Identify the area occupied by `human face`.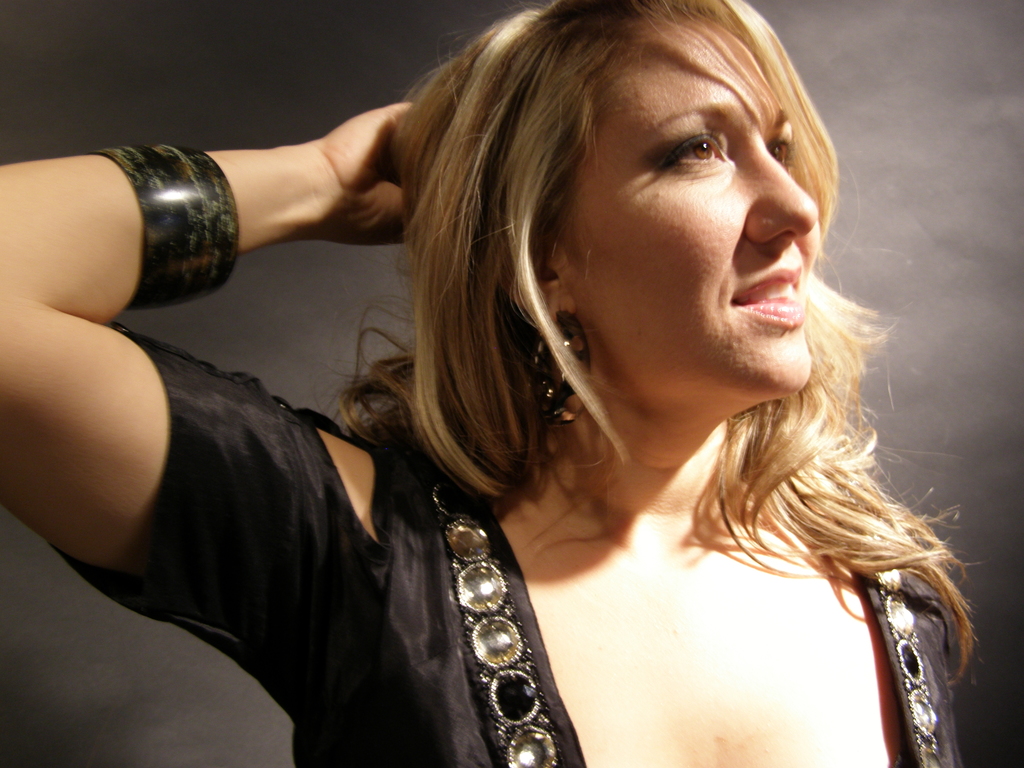
Area: {"left": 543, "top": 7, "right": 825, "bottom": 399}.
